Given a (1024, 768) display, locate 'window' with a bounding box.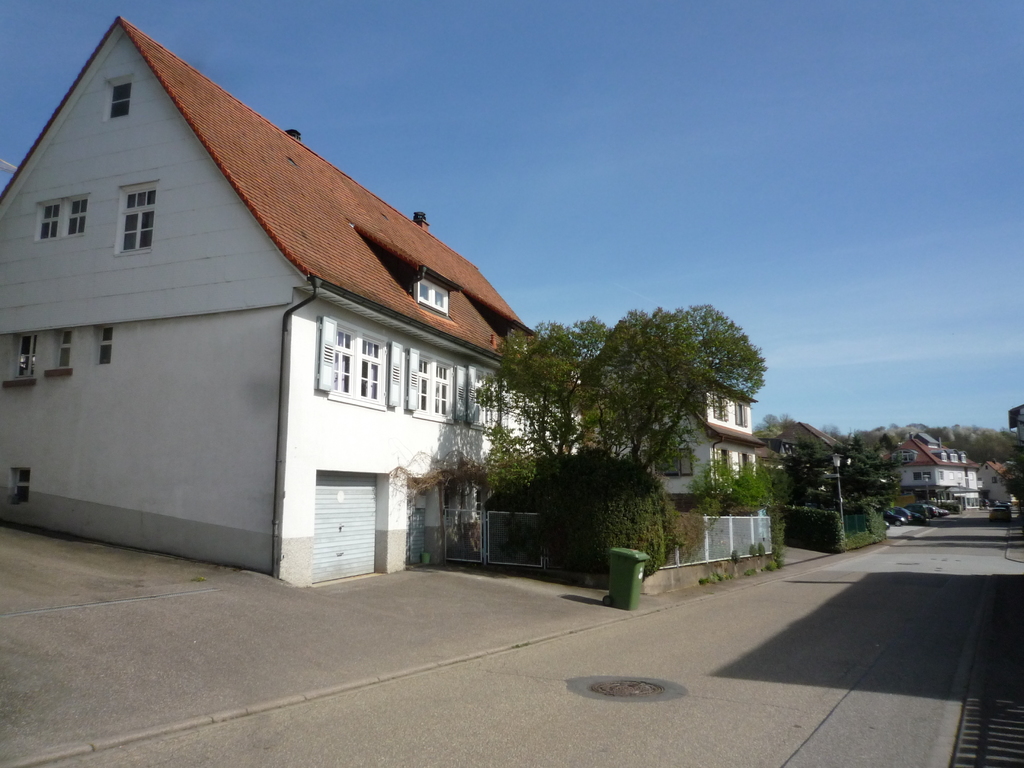
Located: left=96, top=326, right=118, bottom=360.
